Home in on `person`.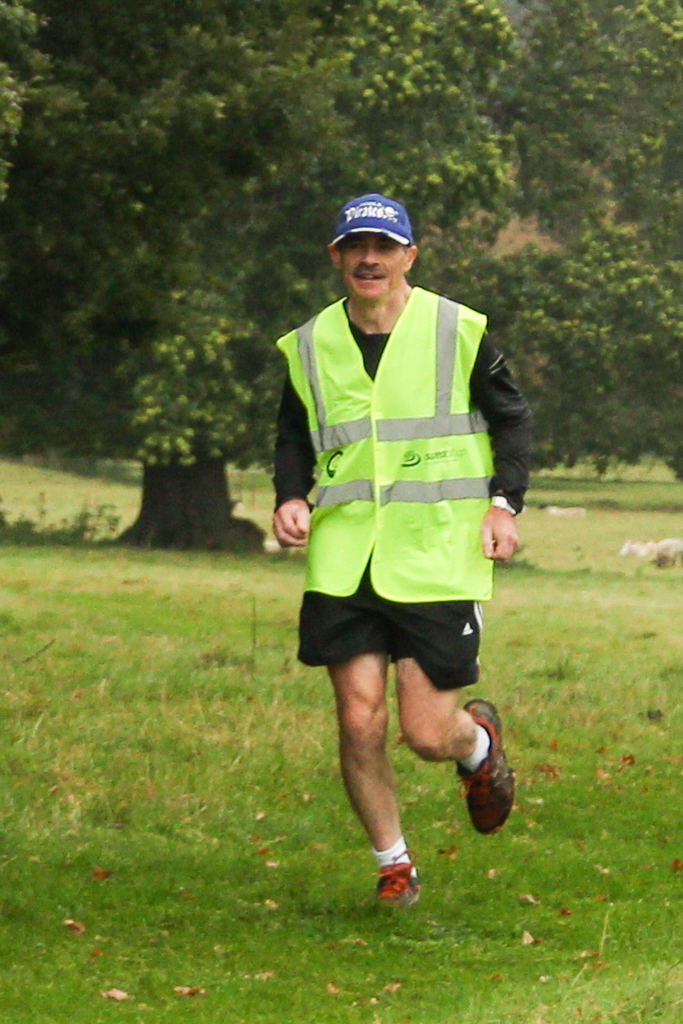
Homed in at detection(266, 136, 541, 1006).
